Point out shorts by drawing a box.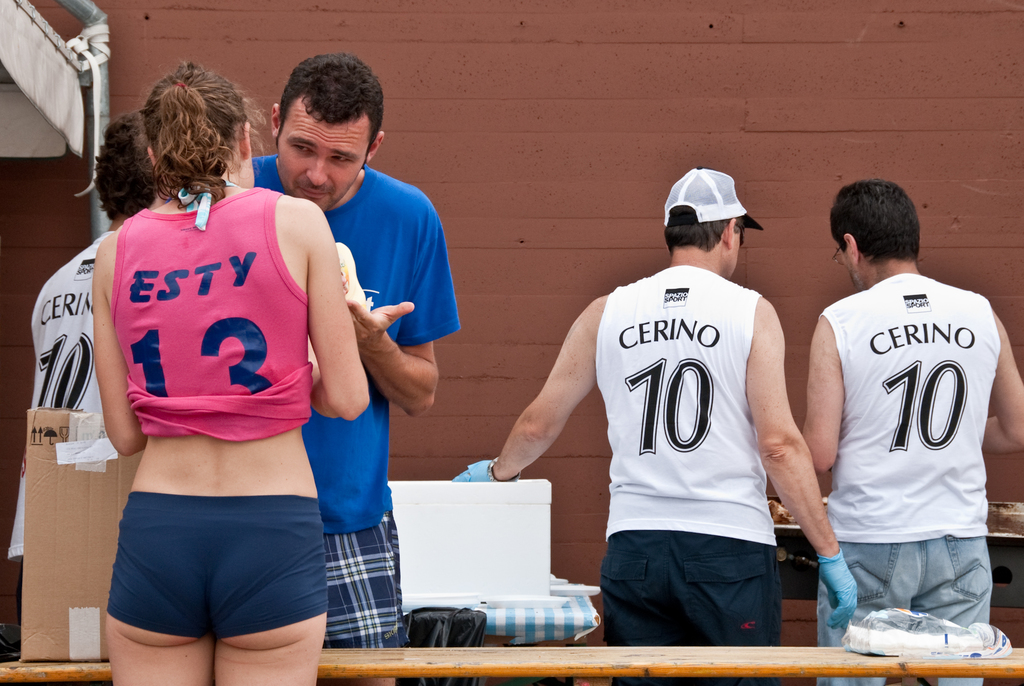
region(602, 533, 787, 685).
